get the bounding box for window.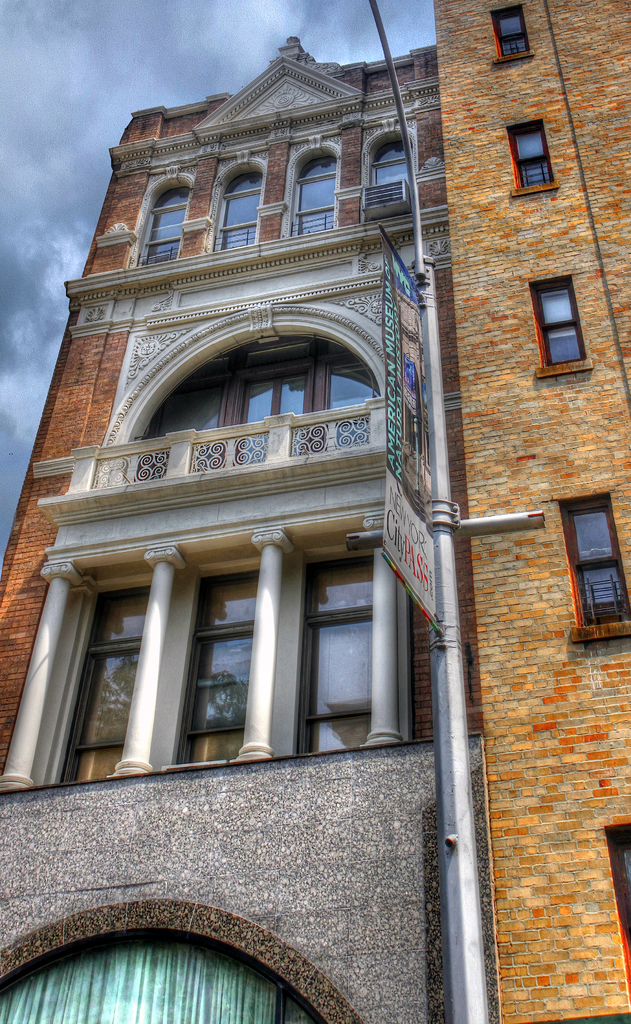
<bbox>299, 552, 376, 757</bbox>.
